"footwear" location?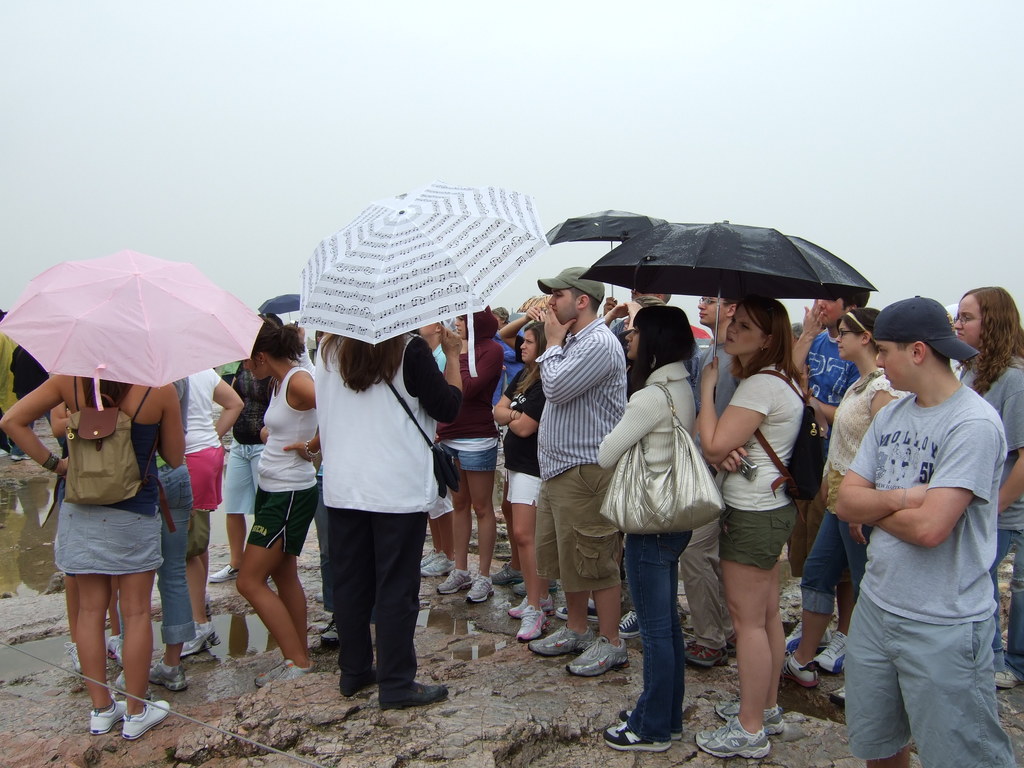
<region>600, 719, 675, 757</region>
